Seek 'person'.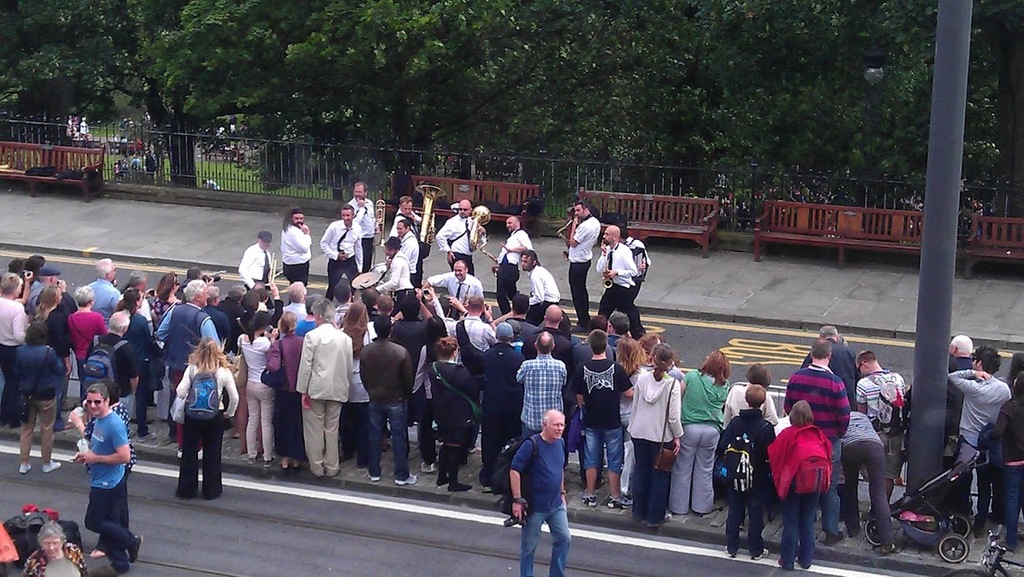
(797, 320, 863, 397).
